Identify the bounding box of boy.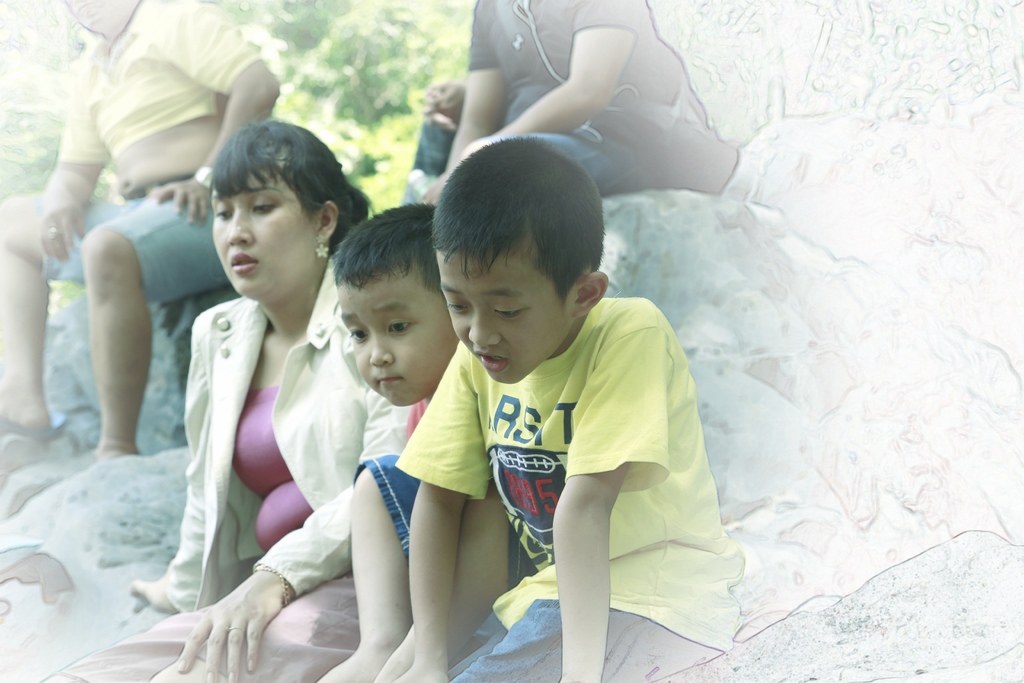
l=392, t=135, r=744, b=682.
